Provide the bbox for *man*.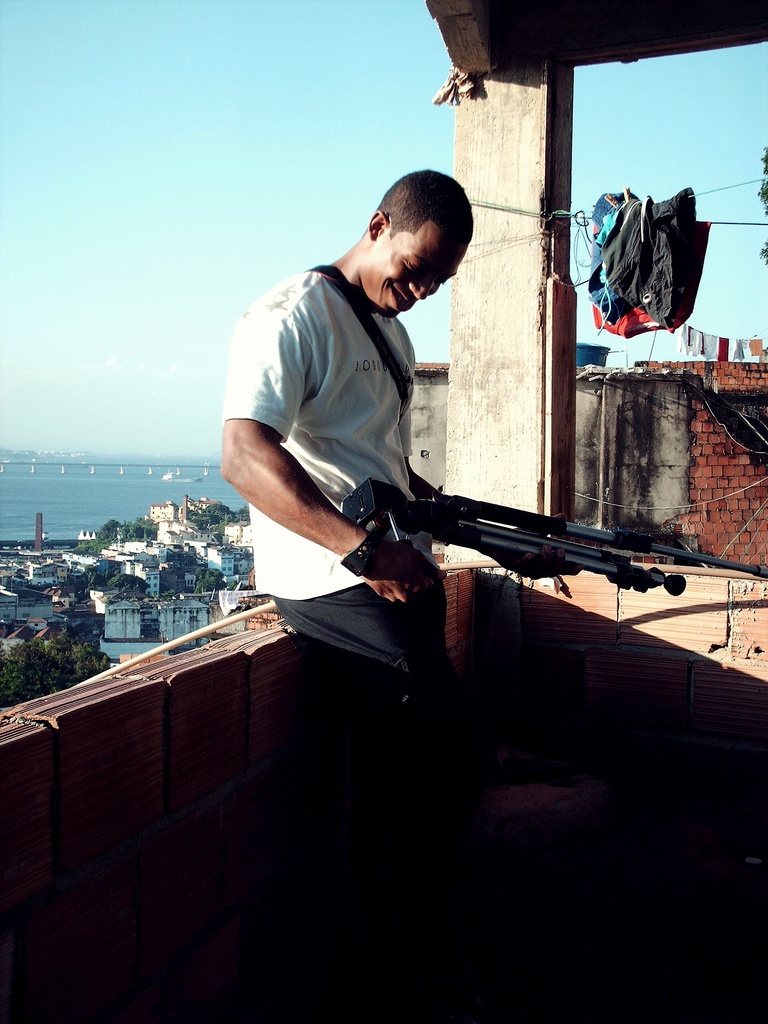
bbox=[216, 165, 584, 828].
